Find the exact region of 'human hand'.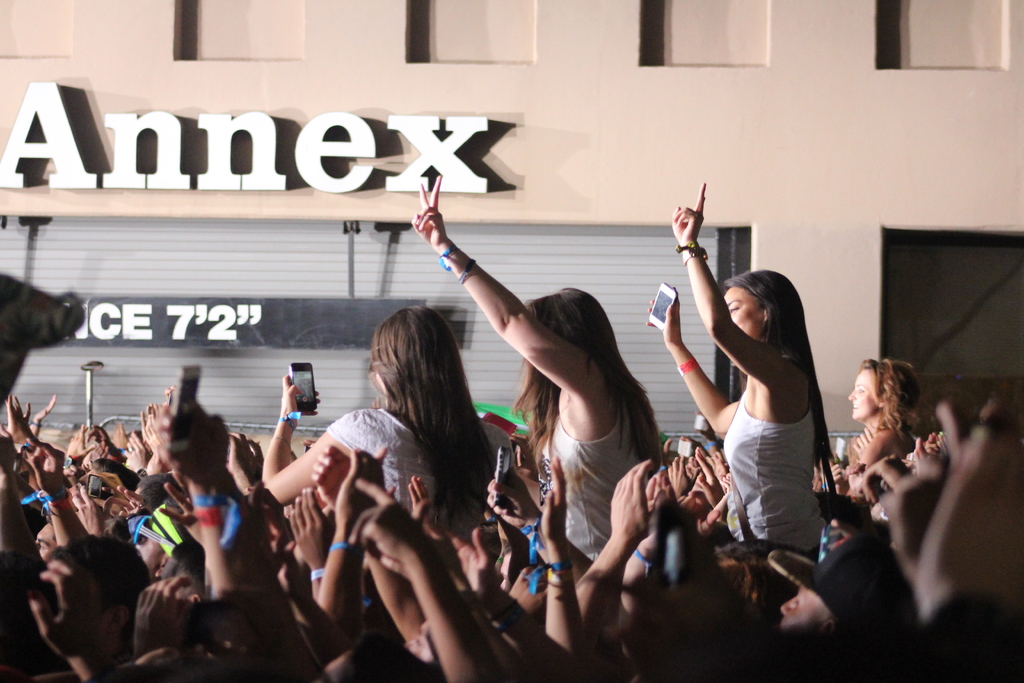
Exact region: pyautogui.locateOnScreen(259, 486, 295, 563).
